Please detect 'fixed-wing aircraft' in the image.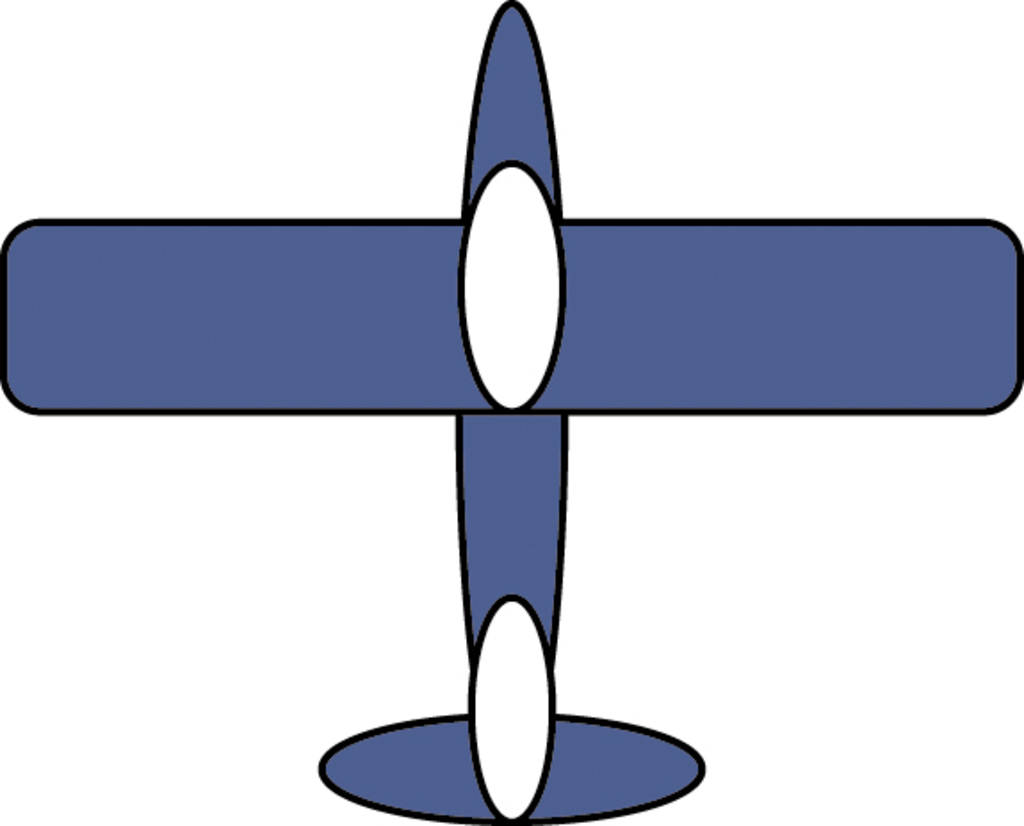
<bbox>0, 0, 1022, 824</bbox>.
